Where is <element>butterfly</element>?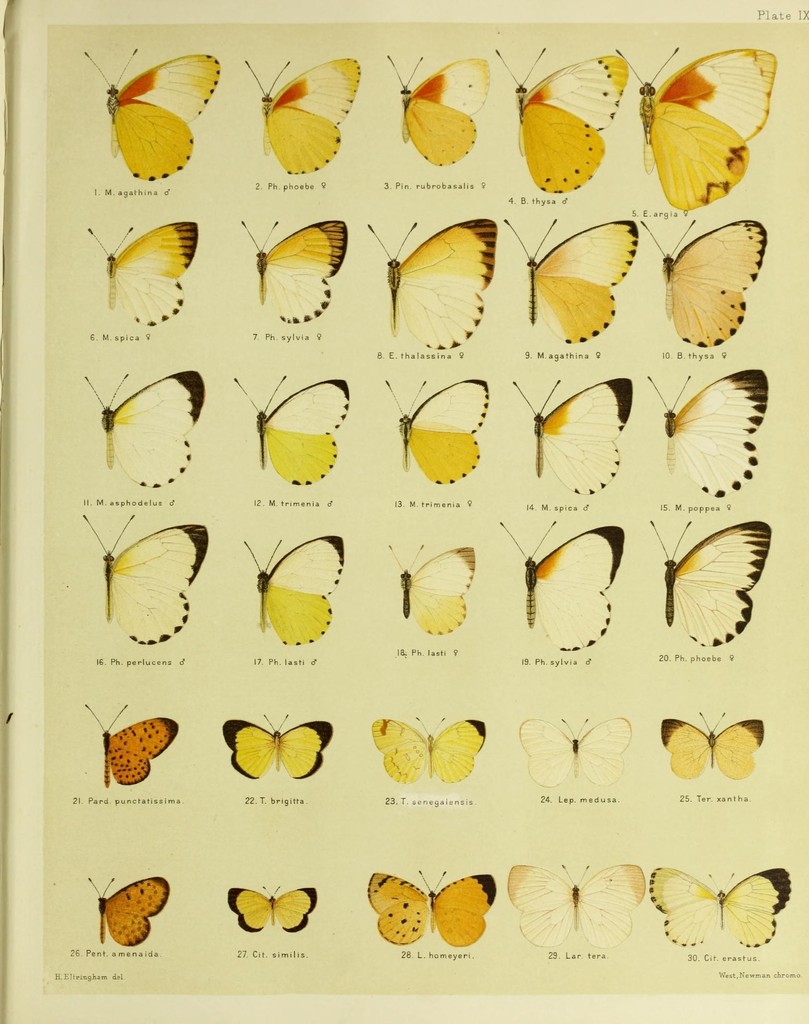
box=[657, 715, 755, 781].
